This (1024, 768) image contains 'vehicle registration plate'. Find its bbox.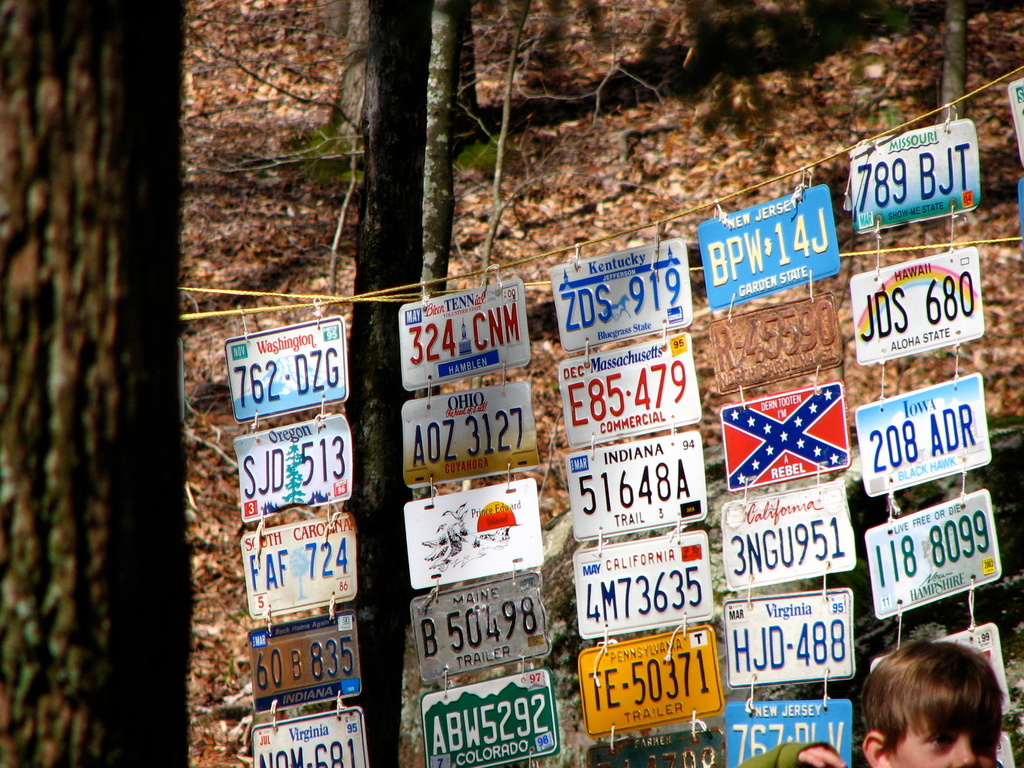
{"left": 588, "top": 631, "right": 726, "bottom": 747}.
